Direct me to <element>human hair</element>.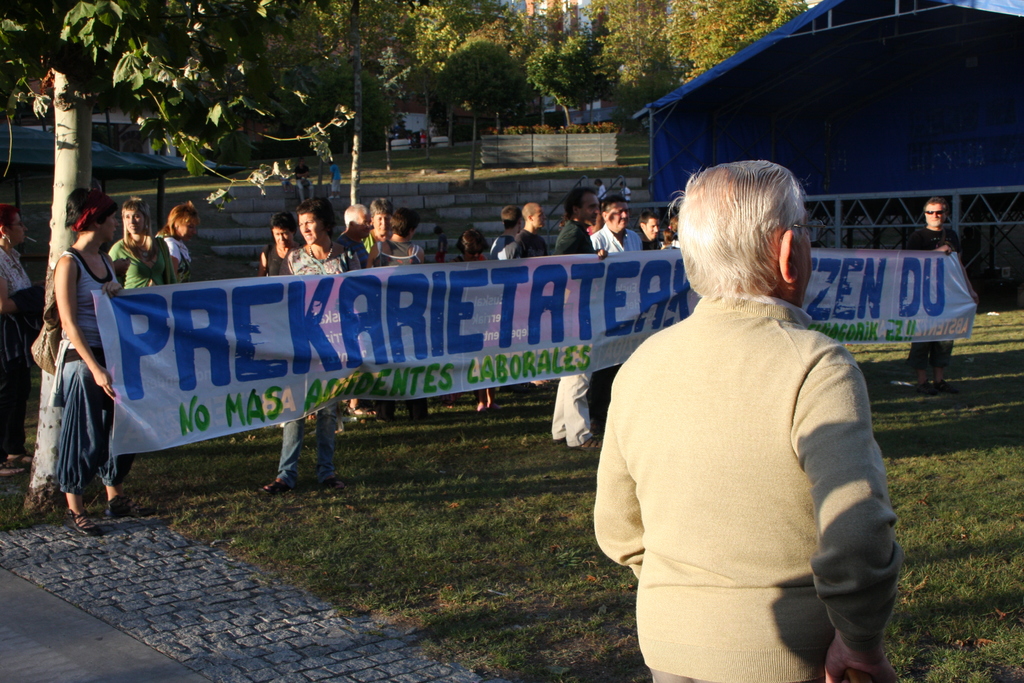
Direction: BBox(1, 204, 12, 224).
